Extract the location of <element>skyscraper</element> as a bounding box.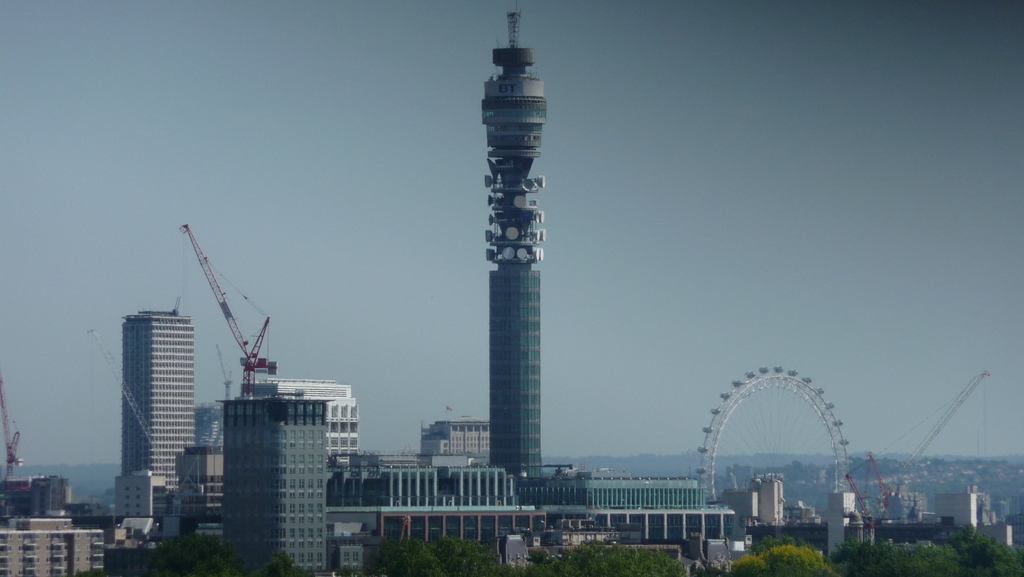
[x1=116, y1=301, x2=202, y2=500].
